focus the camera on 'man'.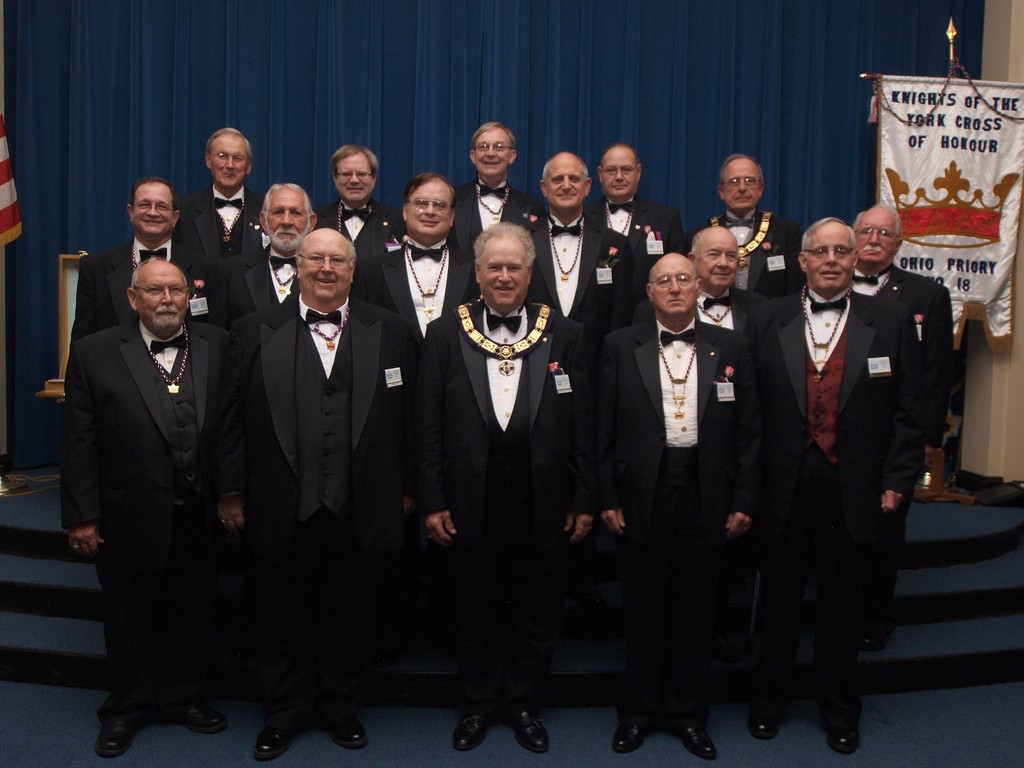
Focus region: <box>182,123,260,244</box>.
